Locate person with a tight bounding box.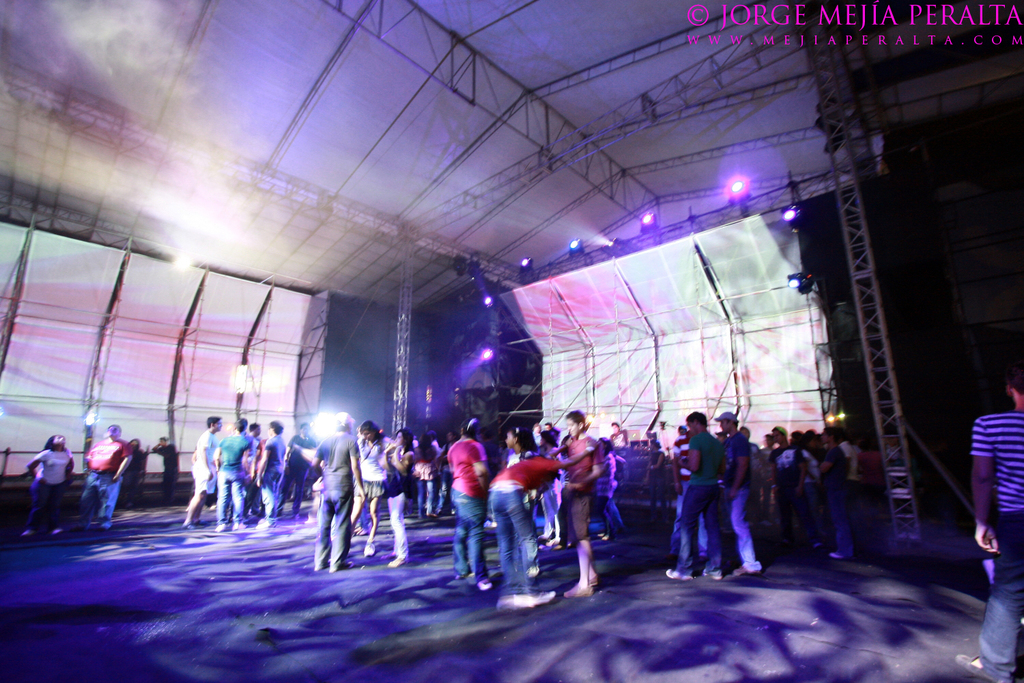
select_region(491, 441, 596, 613).
